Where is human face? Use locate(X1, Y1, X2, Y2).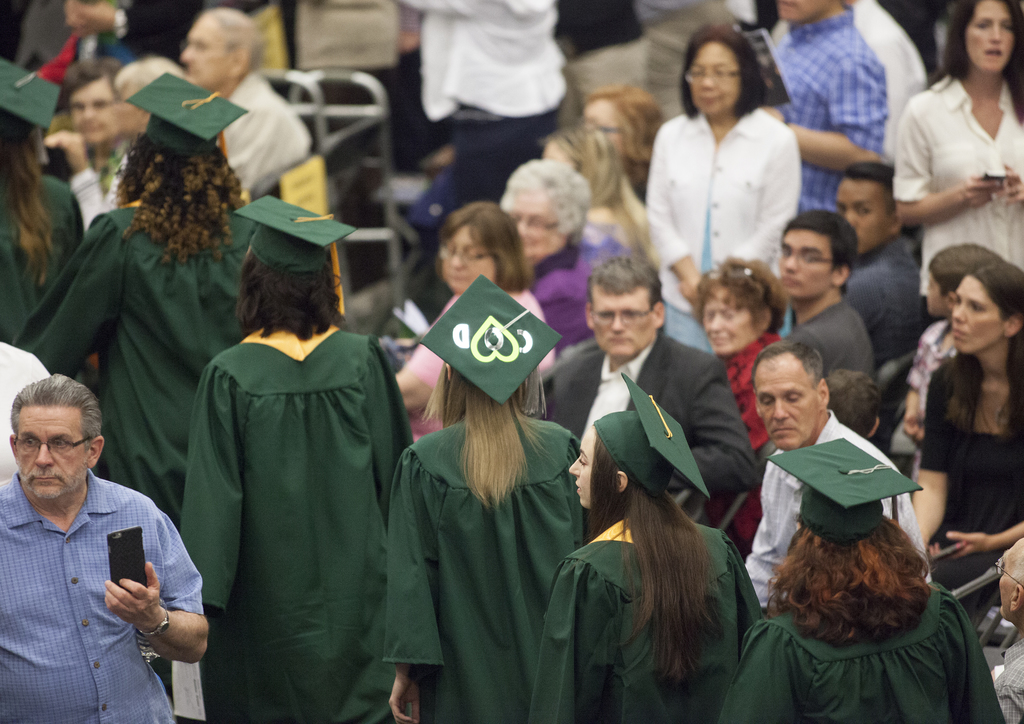
locate(954, 276, 1007, 353).
